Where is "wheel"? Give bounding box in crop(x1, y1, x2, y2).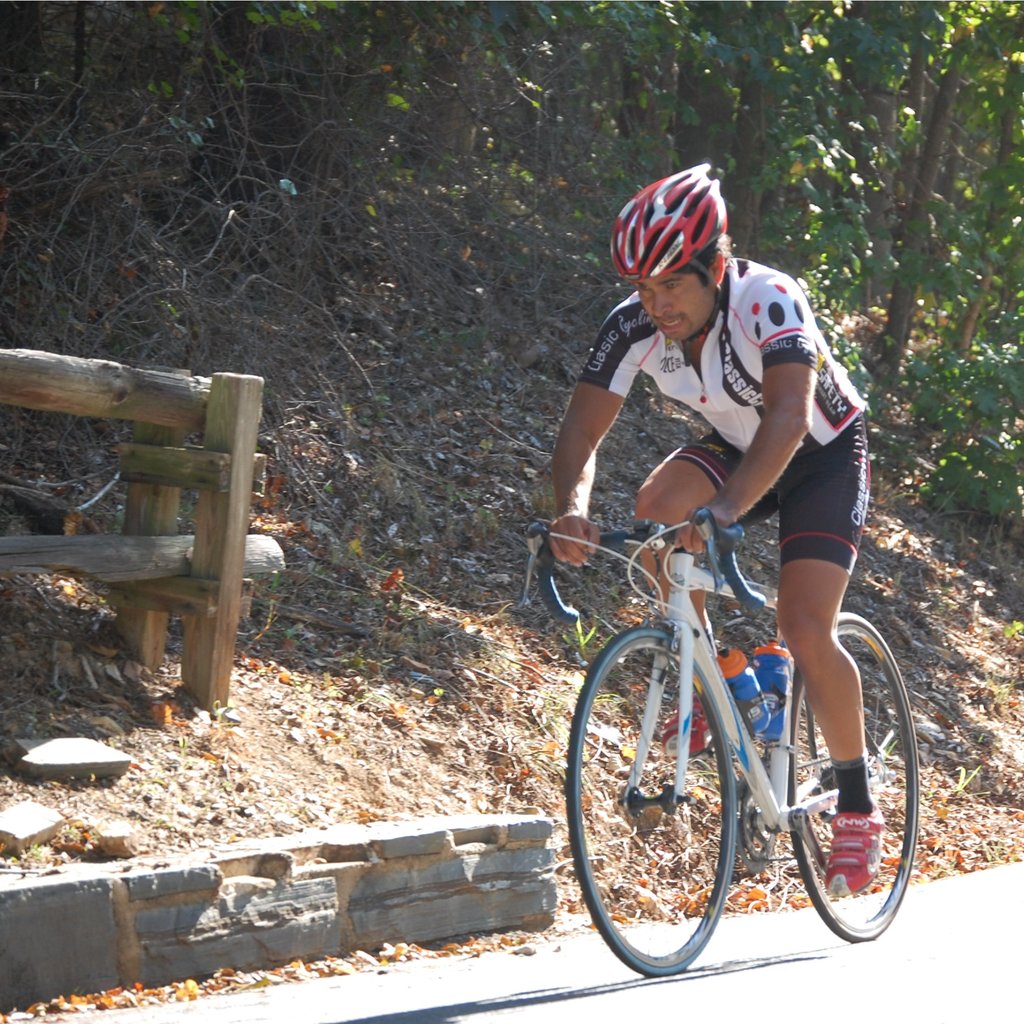
crop(593, 612, 775, 972).
